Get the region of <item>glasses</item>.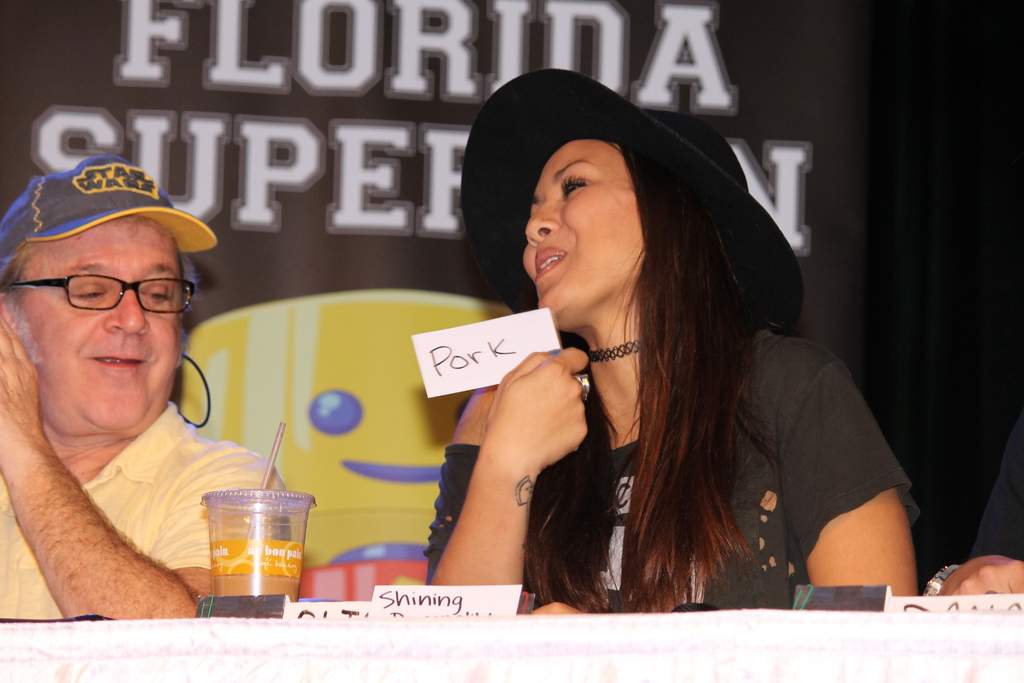
l=1, t=268, r=201, b=311.
